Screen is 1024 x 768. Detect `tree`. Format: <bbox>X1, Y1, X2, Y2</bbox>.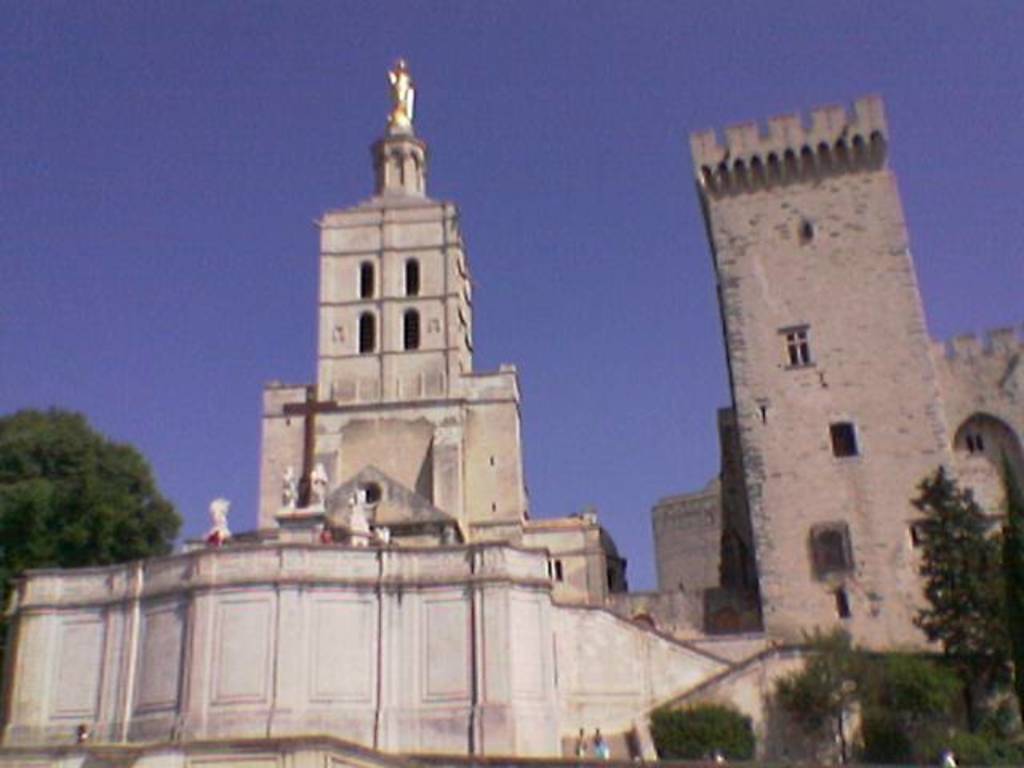
<bbox>16, 390, 171, 582</bbox>.
